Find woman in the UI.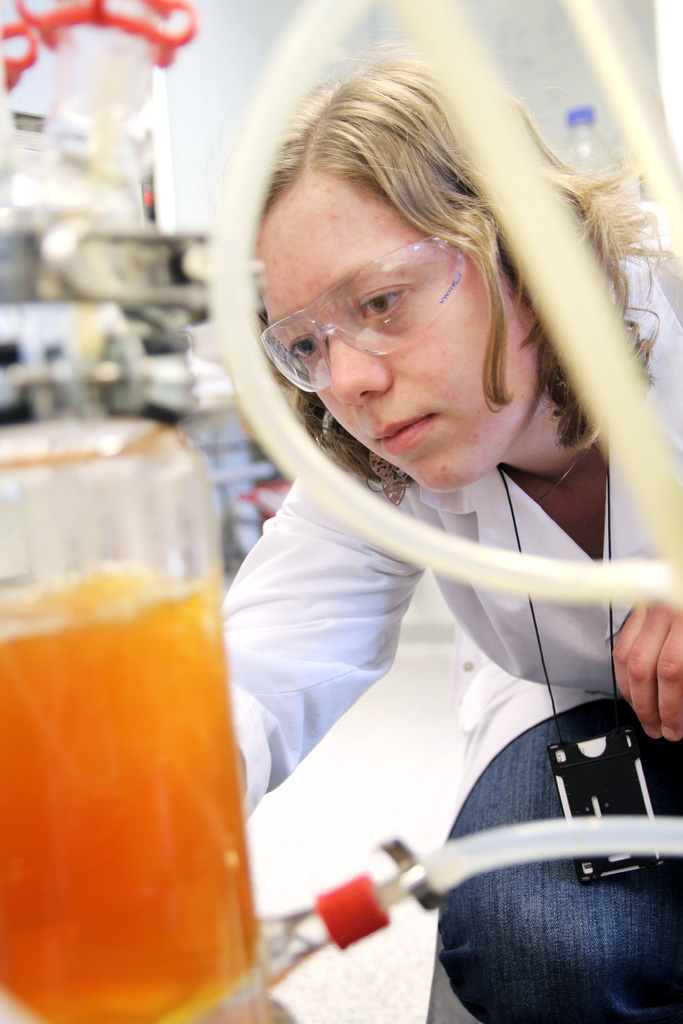
UI element at 138,59,677,1023.
